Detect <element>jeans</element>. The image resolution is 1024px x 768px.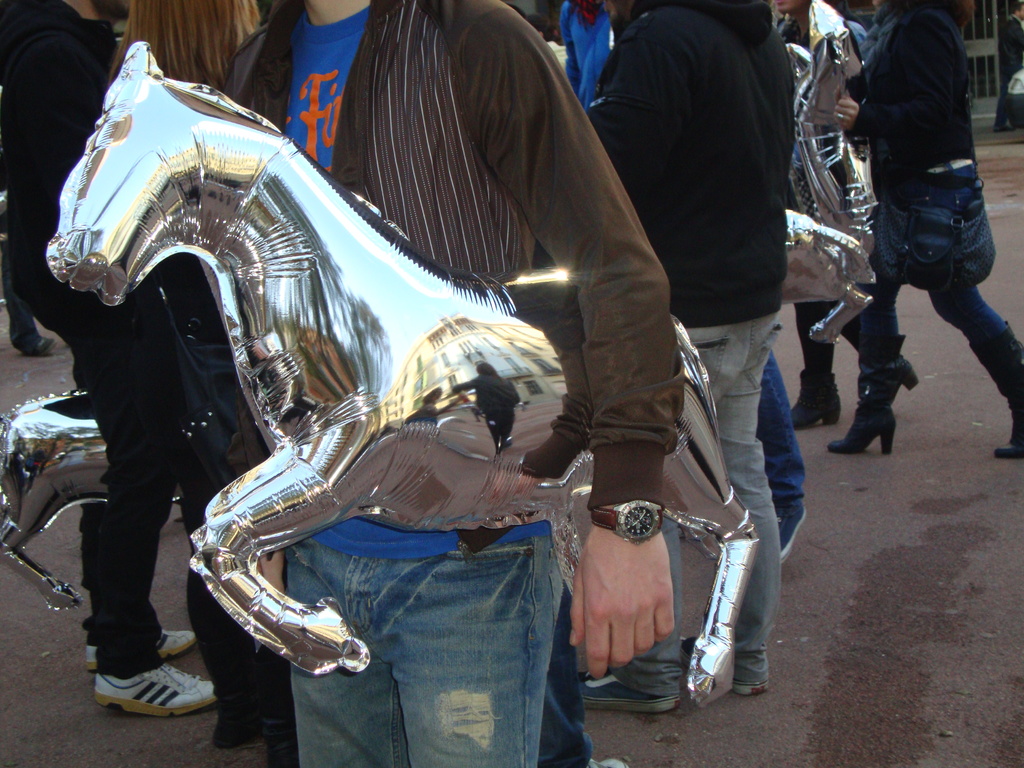
(left=286, top=536, right=570, bottom=767).
